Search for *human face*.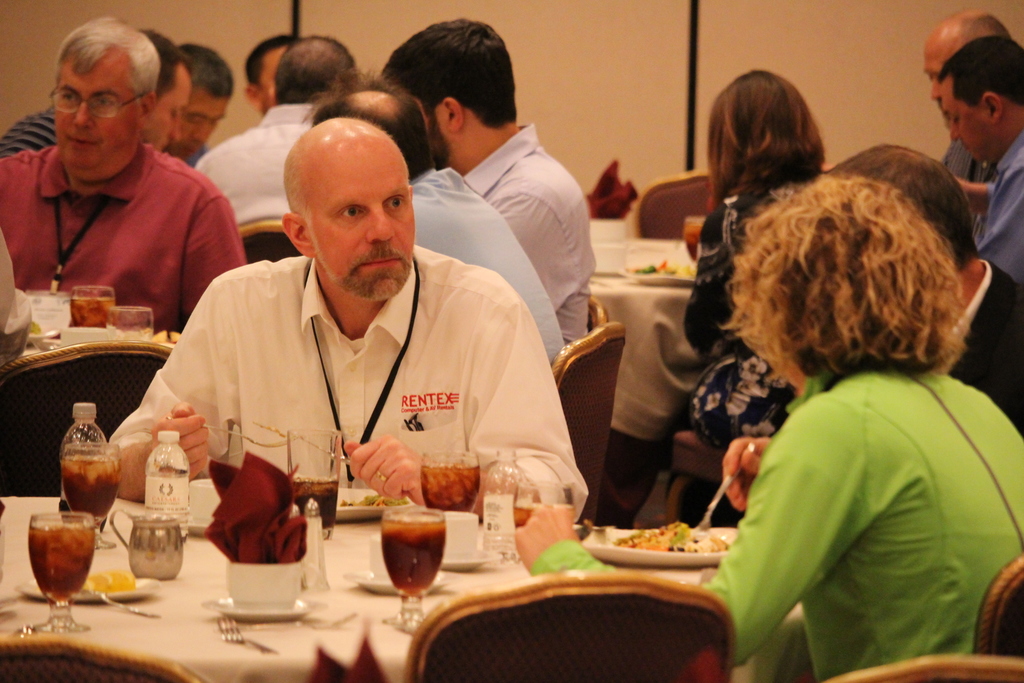
Found at 941, 78, 990, 157.
